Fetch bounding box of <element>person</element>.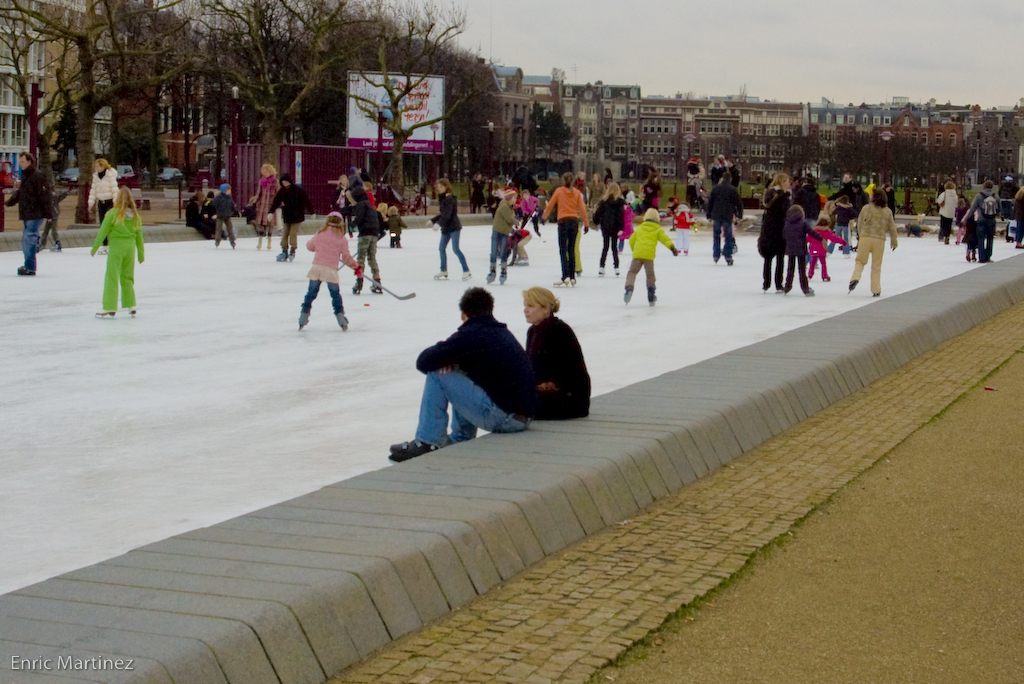
Bbox: [513,282,588,422].
